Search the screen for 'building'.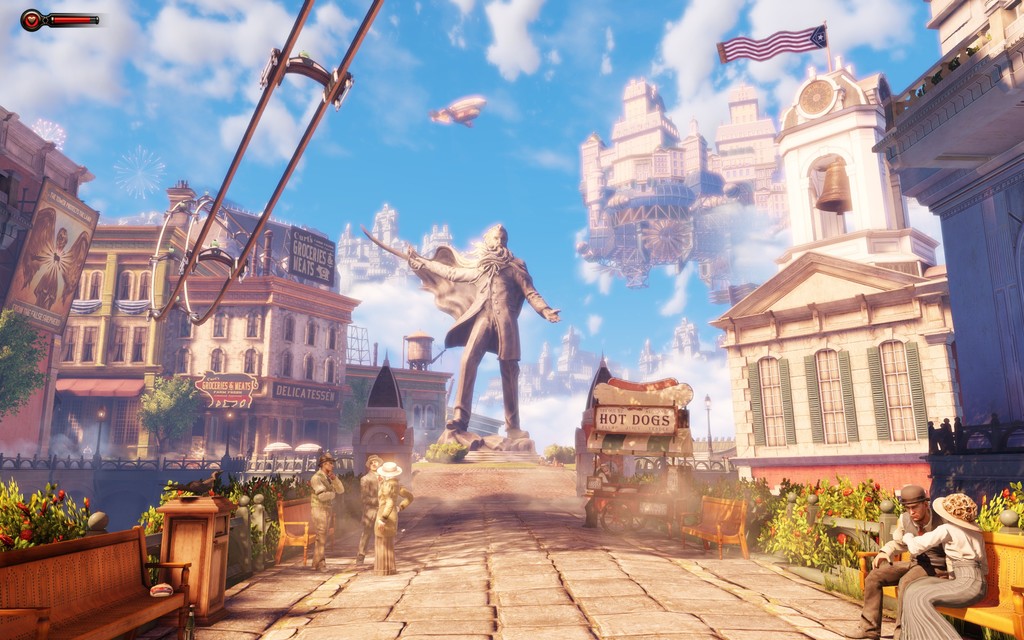
Found at (x1=50, y1=183, x2=360, y2=473).
